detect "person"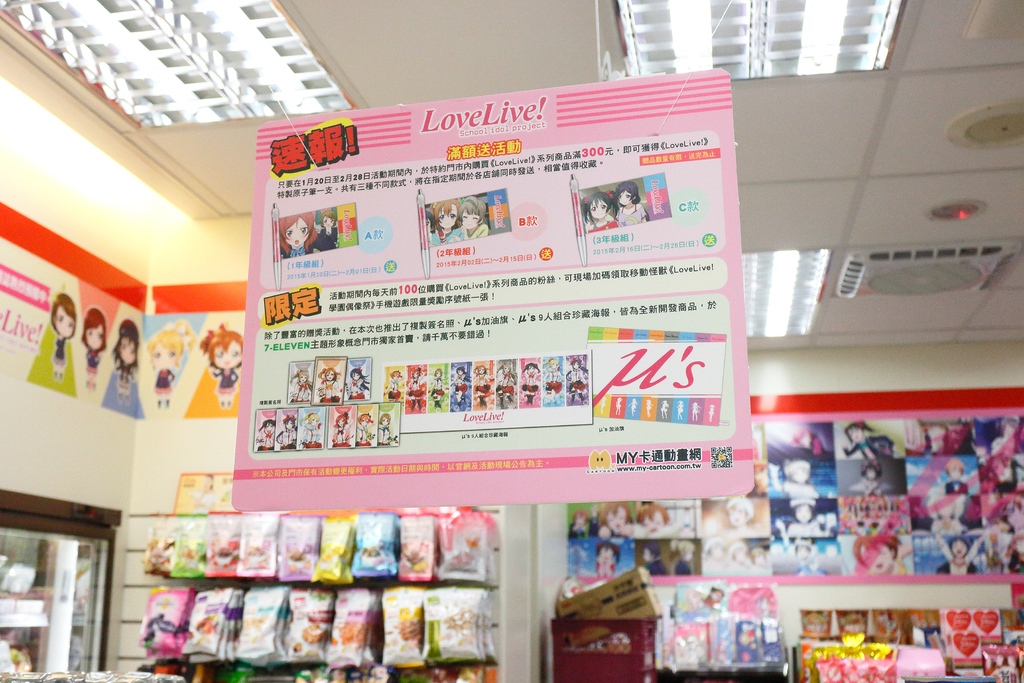
156:324:191:414
